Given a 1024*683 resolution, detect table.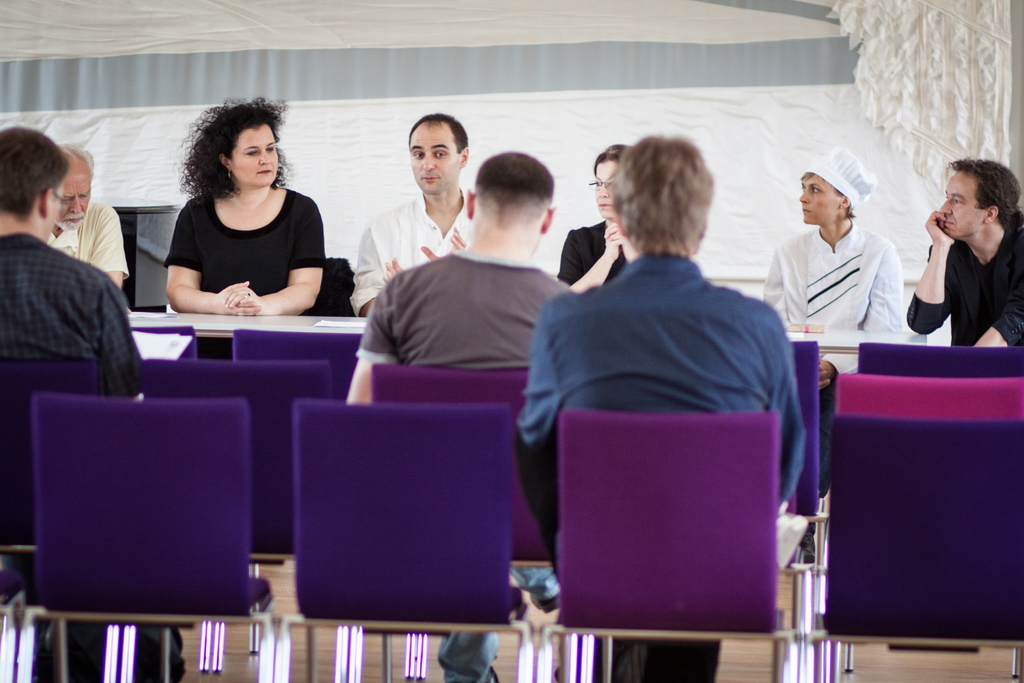
149,308,925,343.
